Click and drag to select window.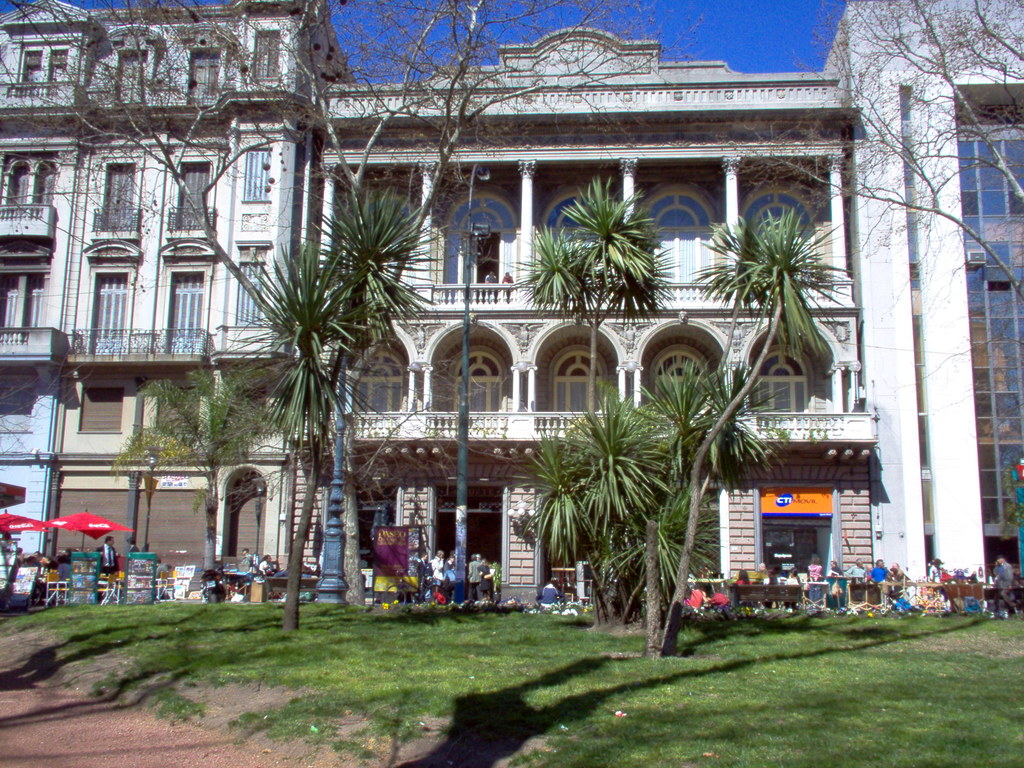
Selection: rect(24, 47, 73, 101).
